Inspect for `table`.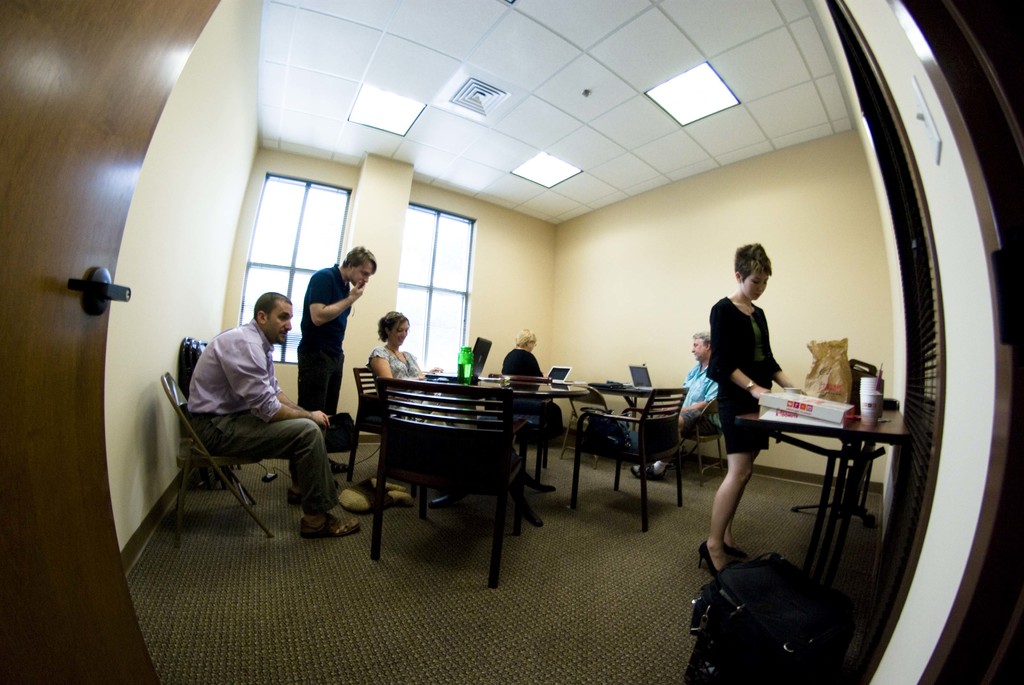
Inspection: locate(488, 374, 593, 530).
